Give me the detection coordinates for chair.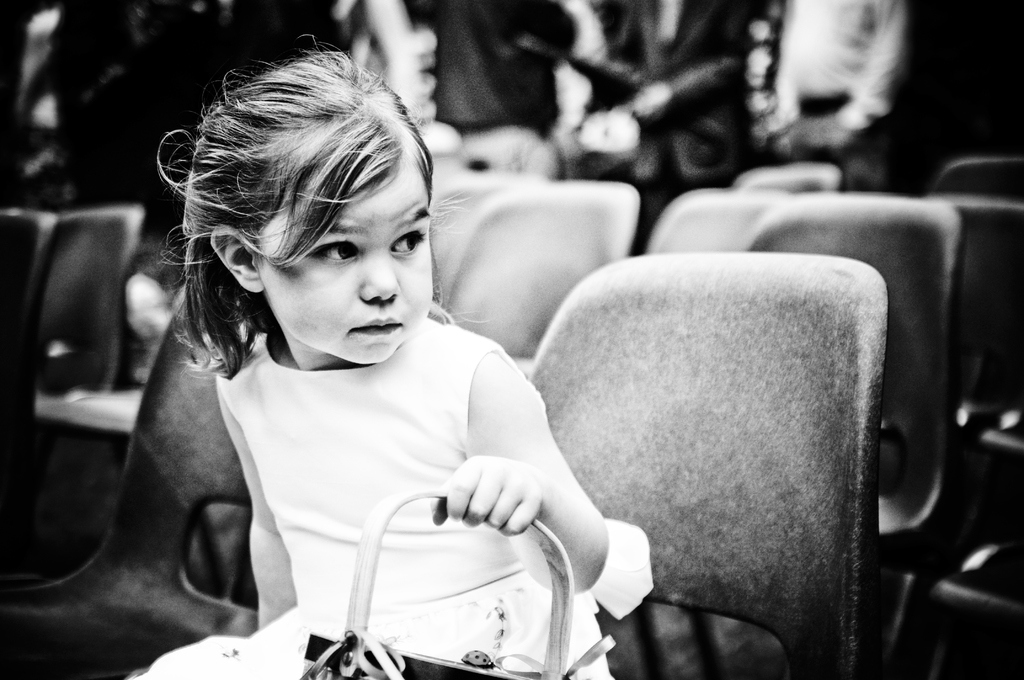
crop(750, 193, 961, 513).
